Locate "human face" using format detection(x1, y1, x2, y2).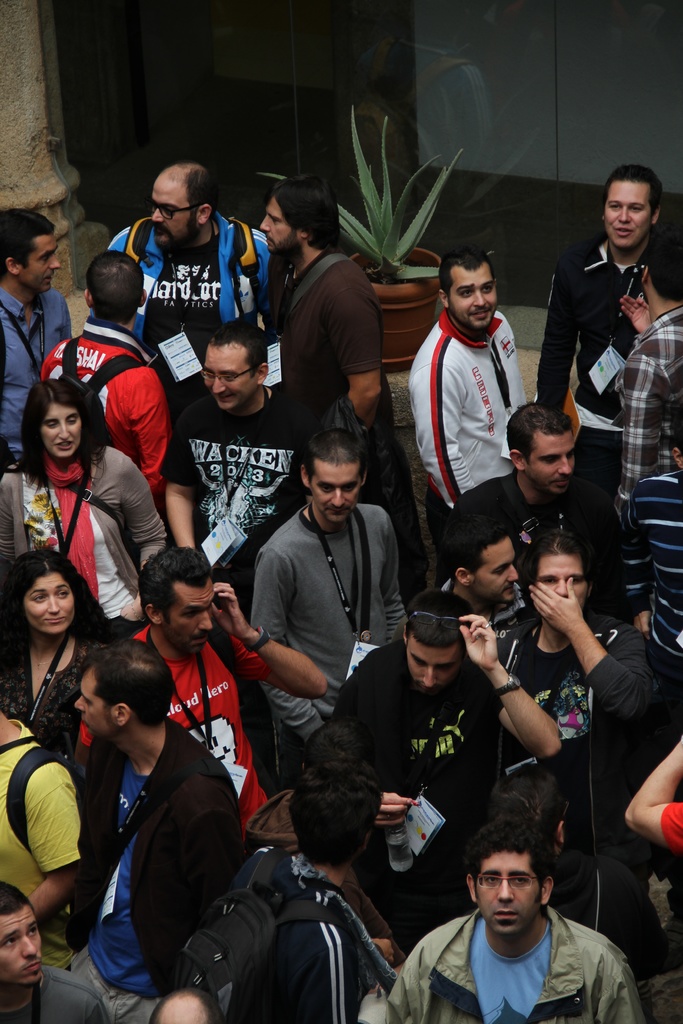
detection(535, 554, 584, 609).
